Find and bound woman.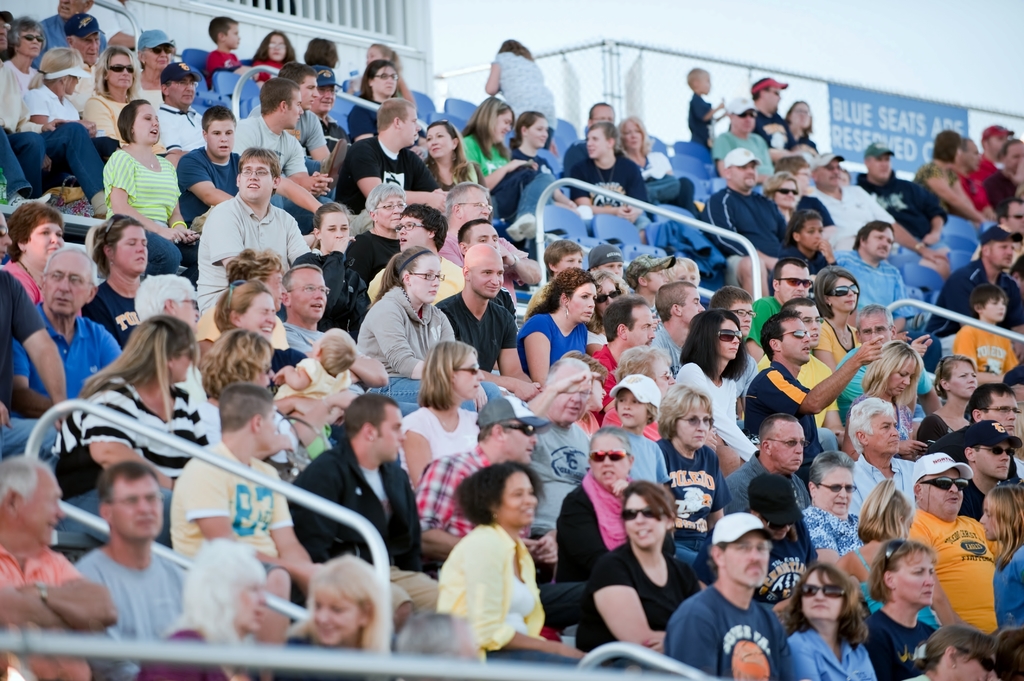
Bound: <bbox>780, 562, 881, 680</bbox>.
